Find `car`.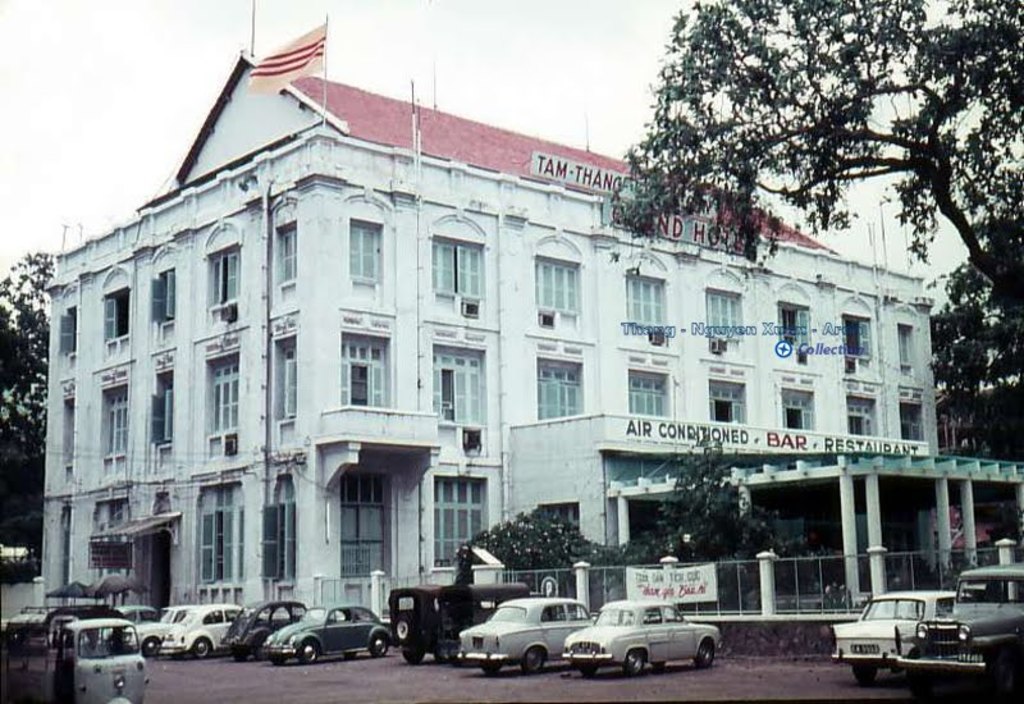
x1=257 y1=602 x2=389 y2=663.
